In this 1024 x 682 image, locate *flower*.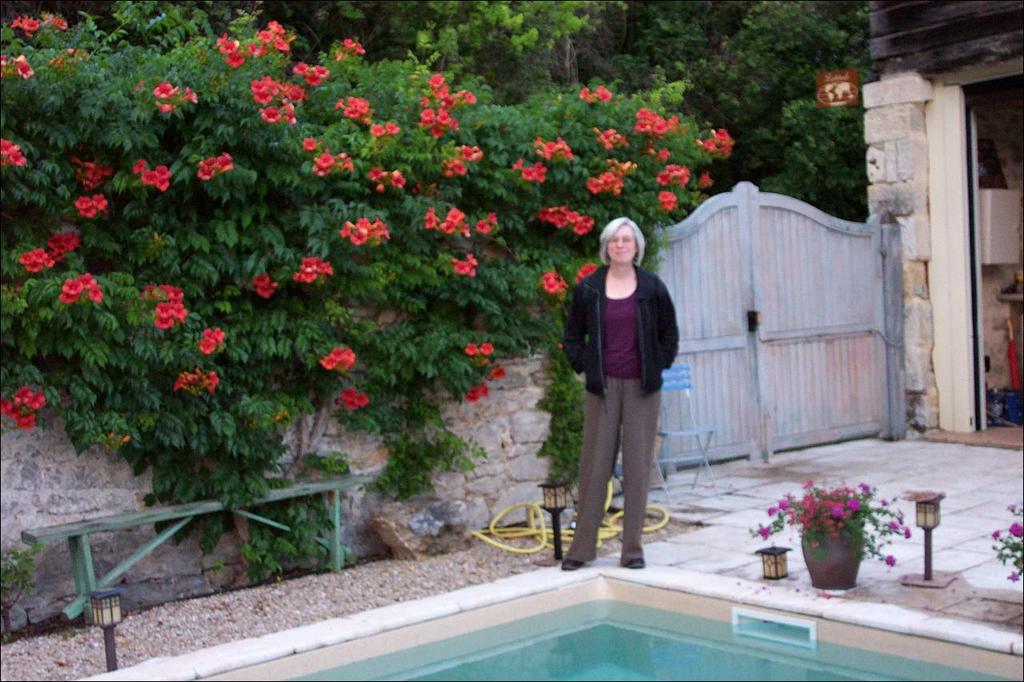
Bounding box: region(61, 293, 74, 303).
